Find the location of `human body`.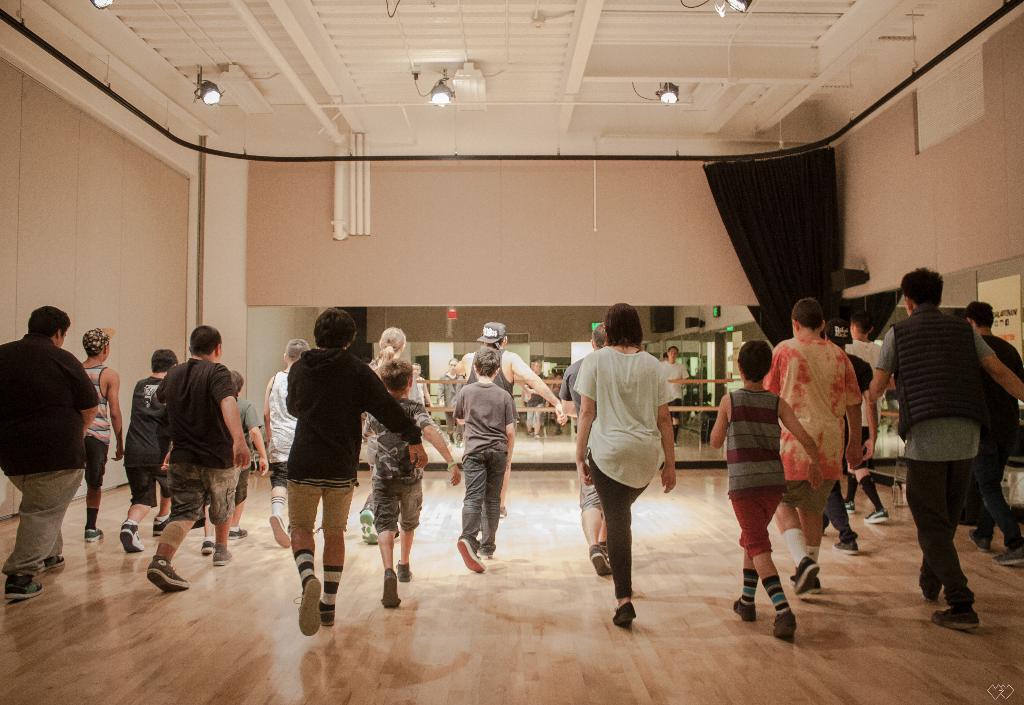
Location: bbox=(452, 382, 513, 572).
